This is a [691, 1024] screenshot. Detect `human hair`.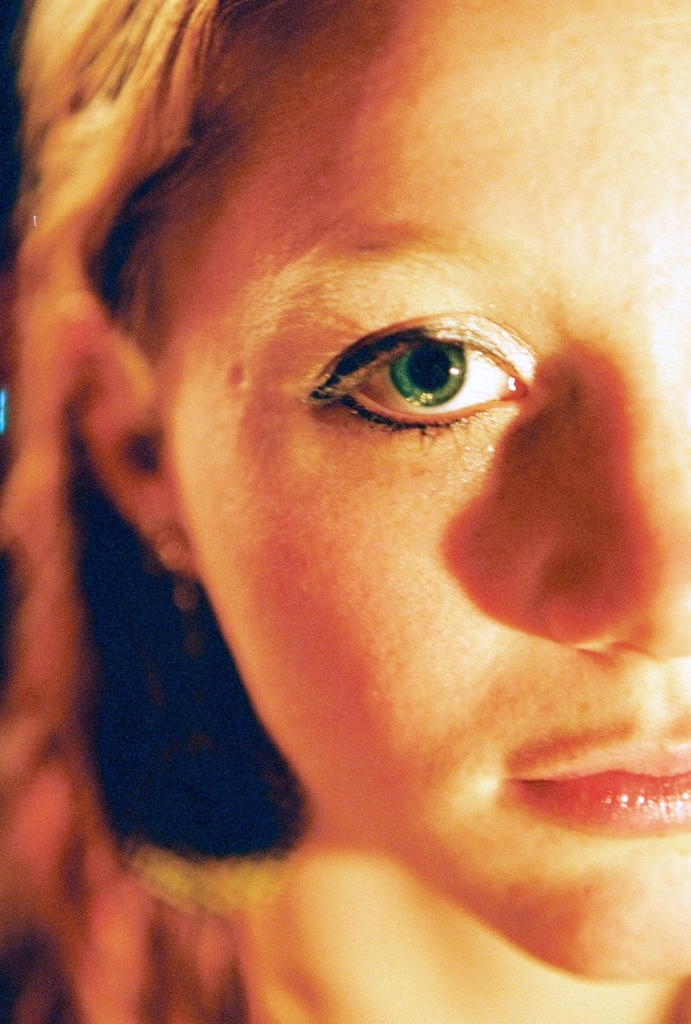
x1=12, y1=32, x2=690, y2=916.
